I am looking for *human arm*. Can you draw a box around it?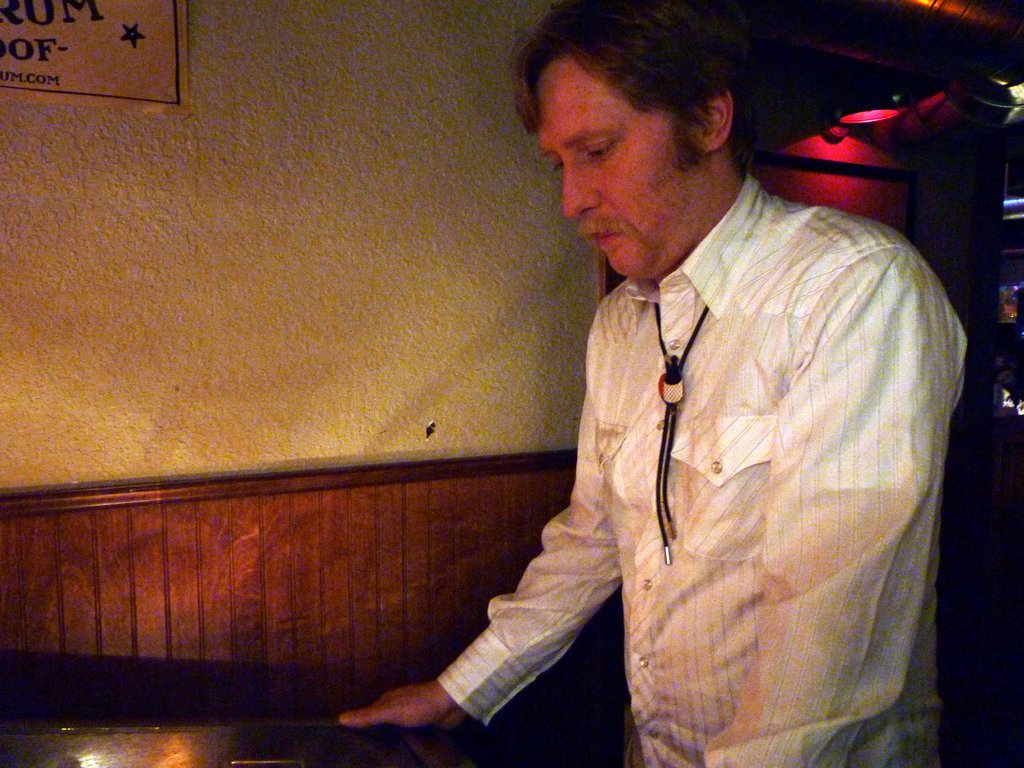
Sure, the bounding box is 701:246:954:767.
